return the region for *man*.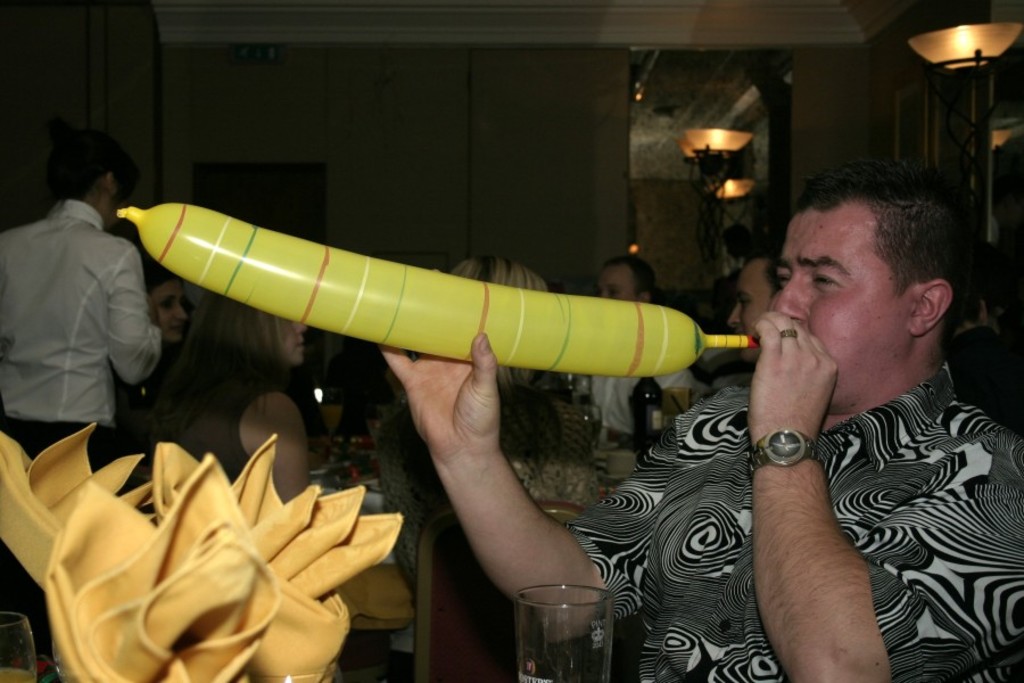
detection(732, 246, 784, 372).
